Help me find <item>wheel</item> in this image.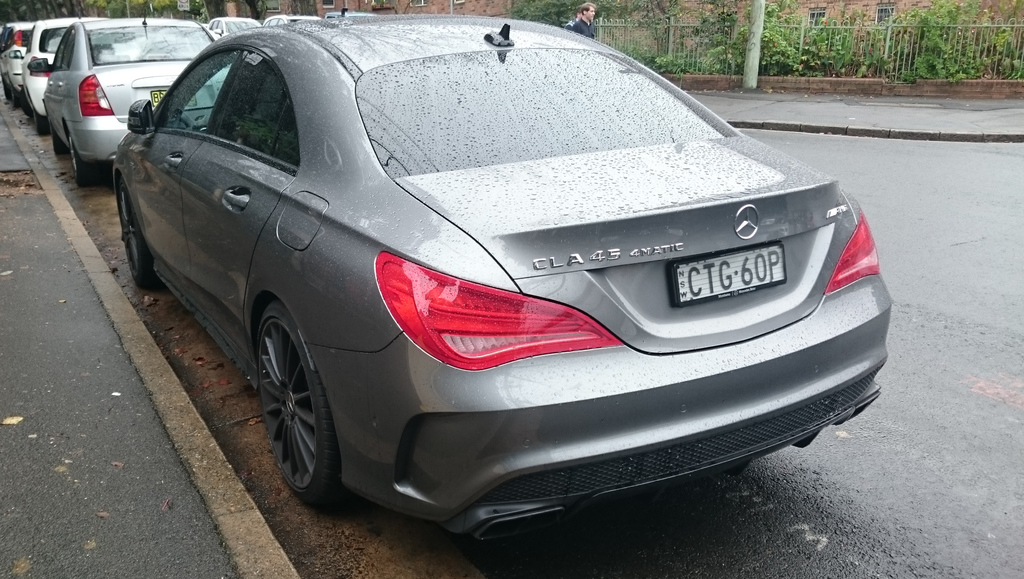
Found it: region(35, 111, 49, 135).
